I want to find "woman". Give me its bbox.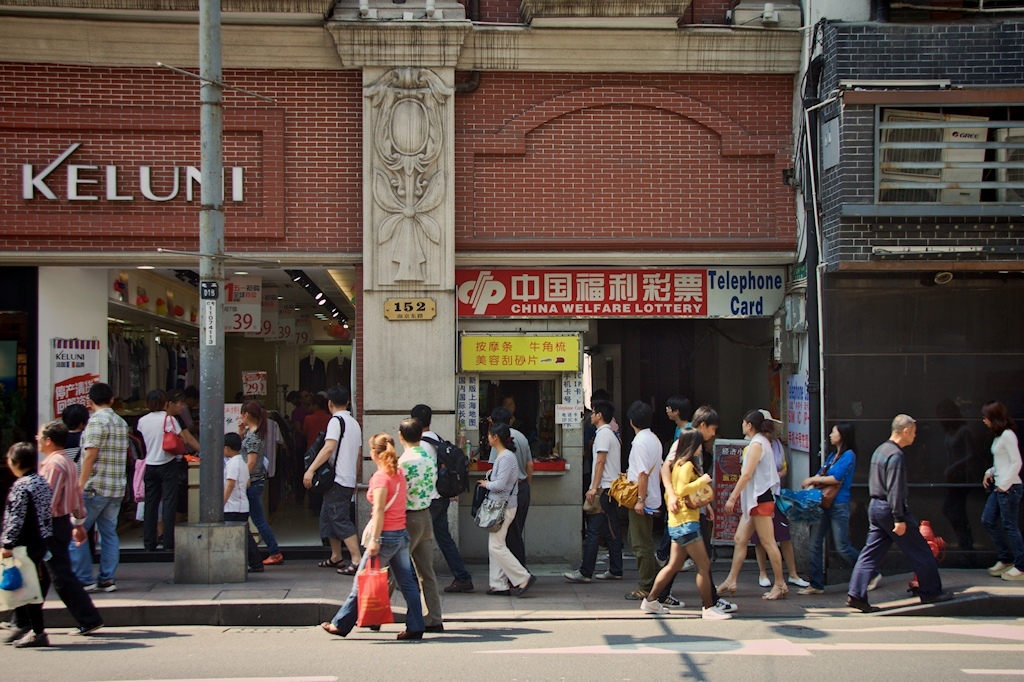
x1=0 y1=442 x2=55 y2=648.
